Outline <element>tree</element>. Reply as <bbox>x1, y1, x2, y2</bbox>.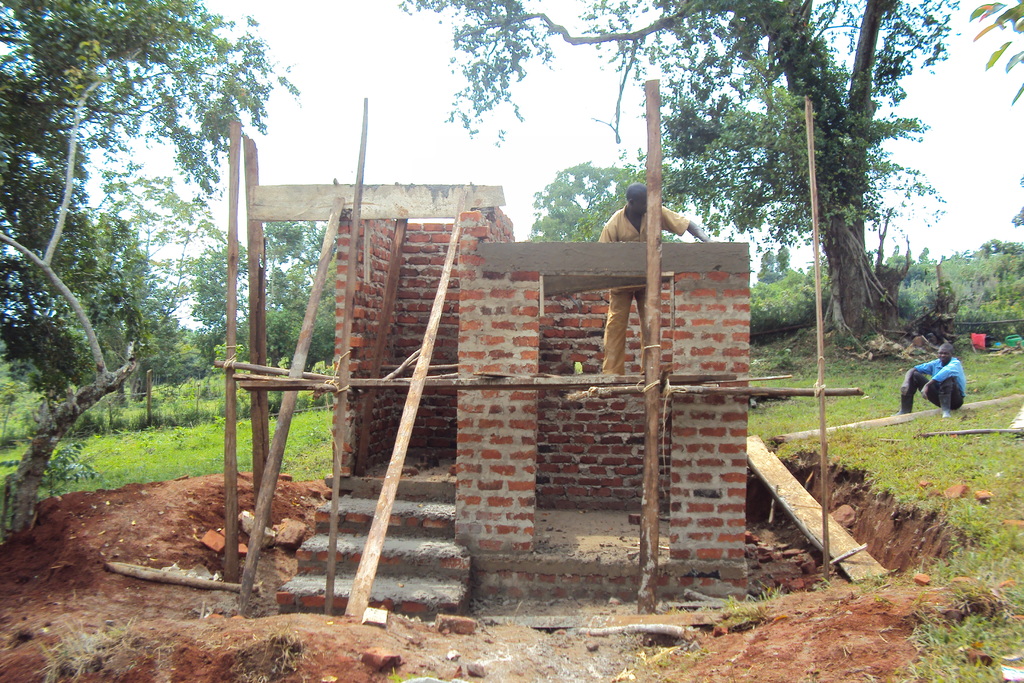
<bbox>963, 231, 1023, 305</bbox>.
